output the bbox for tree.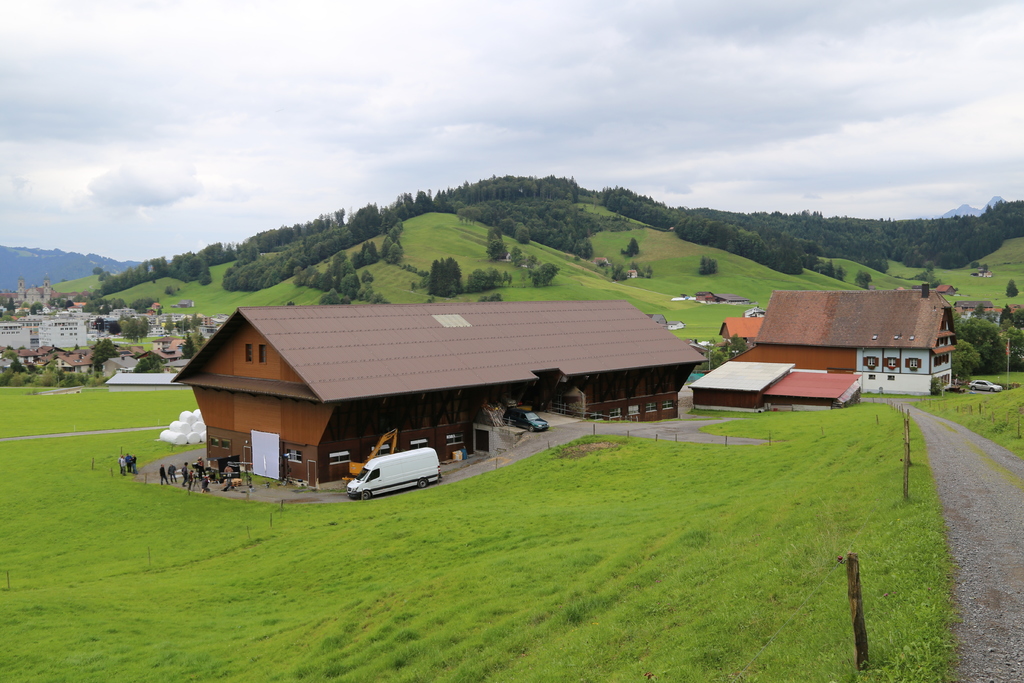
<bbox>95, 315, 108, 334</bbox>.
